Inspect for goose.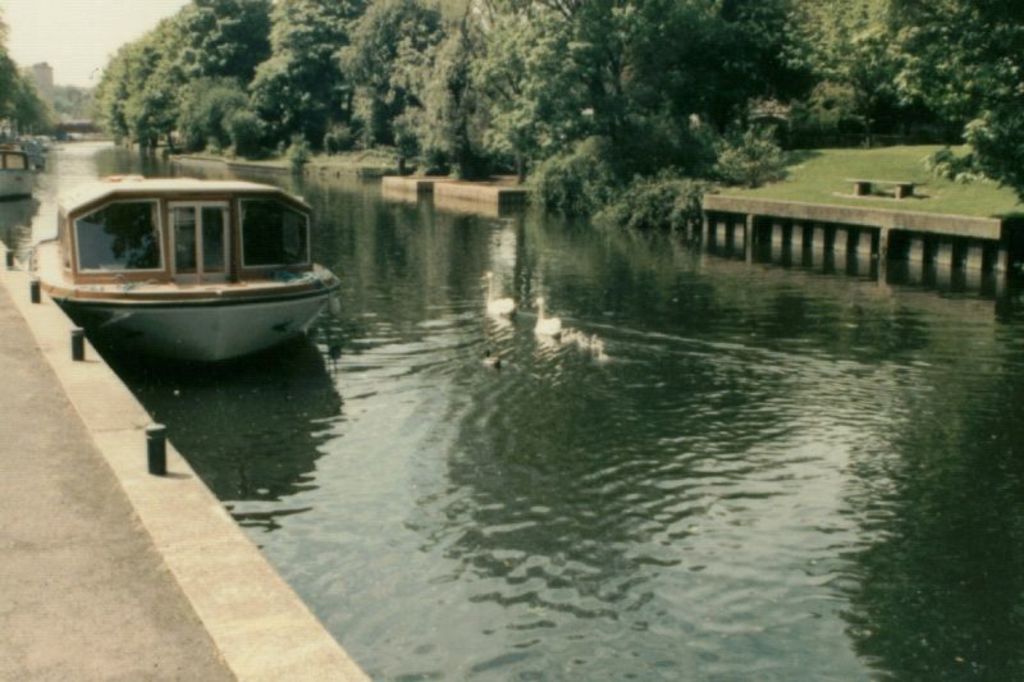
Inspection: (475, 267, 515, 320).
